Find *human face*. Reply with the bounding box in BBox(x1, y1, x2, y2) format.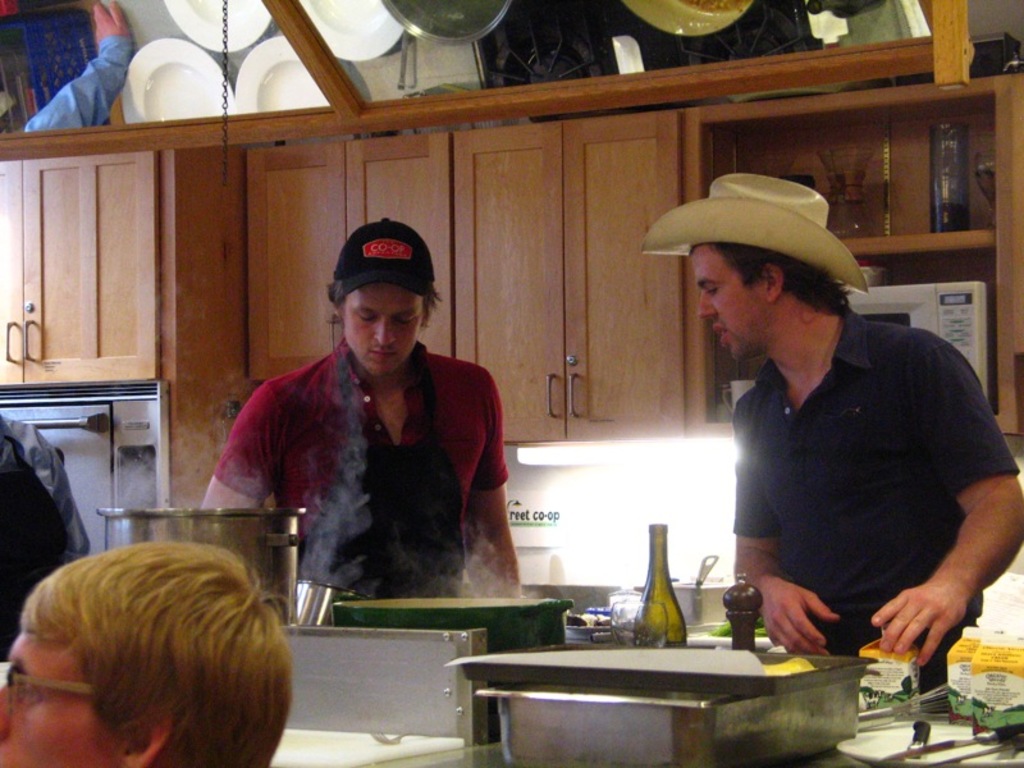
BBox(347, 284, 422, 378).
